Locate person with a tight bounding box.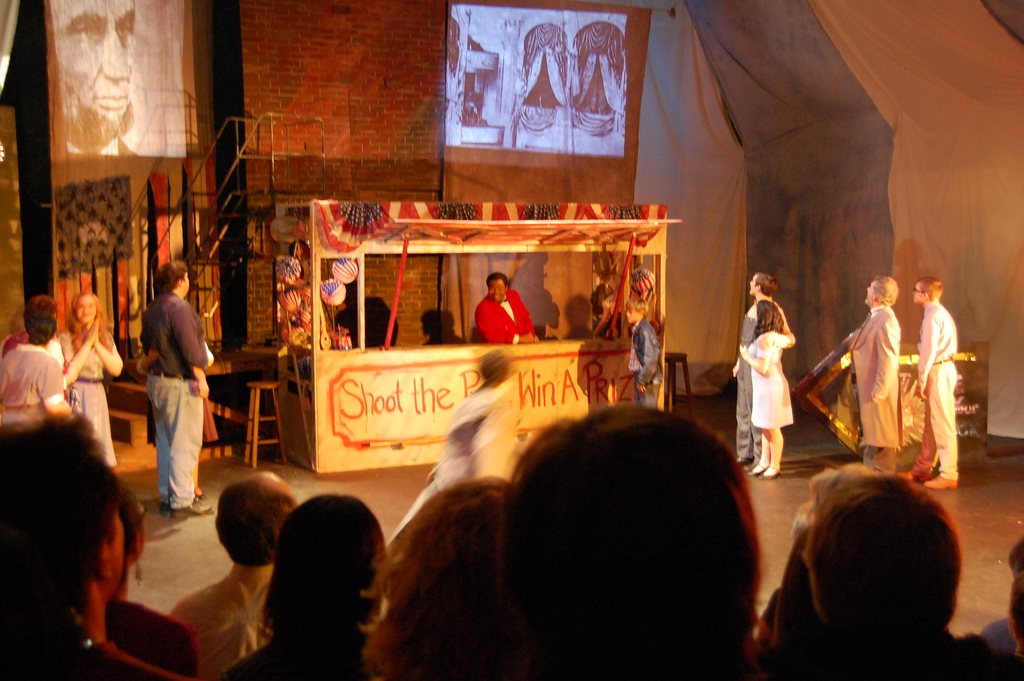
<bbox>626, 301, 672, 409</bbox>.
